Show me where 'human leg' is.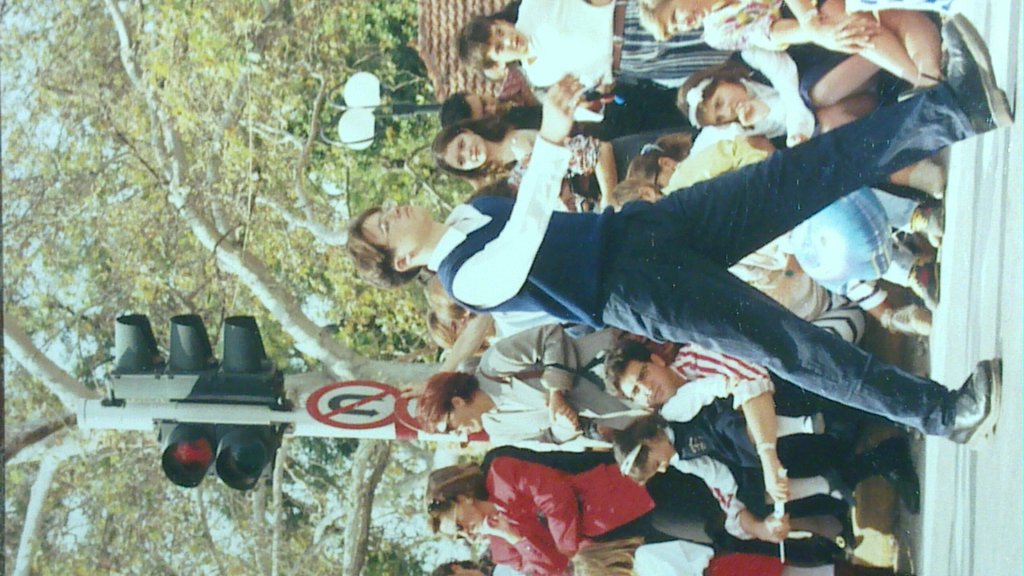
'human leg' is at 600/271/1000/447.
